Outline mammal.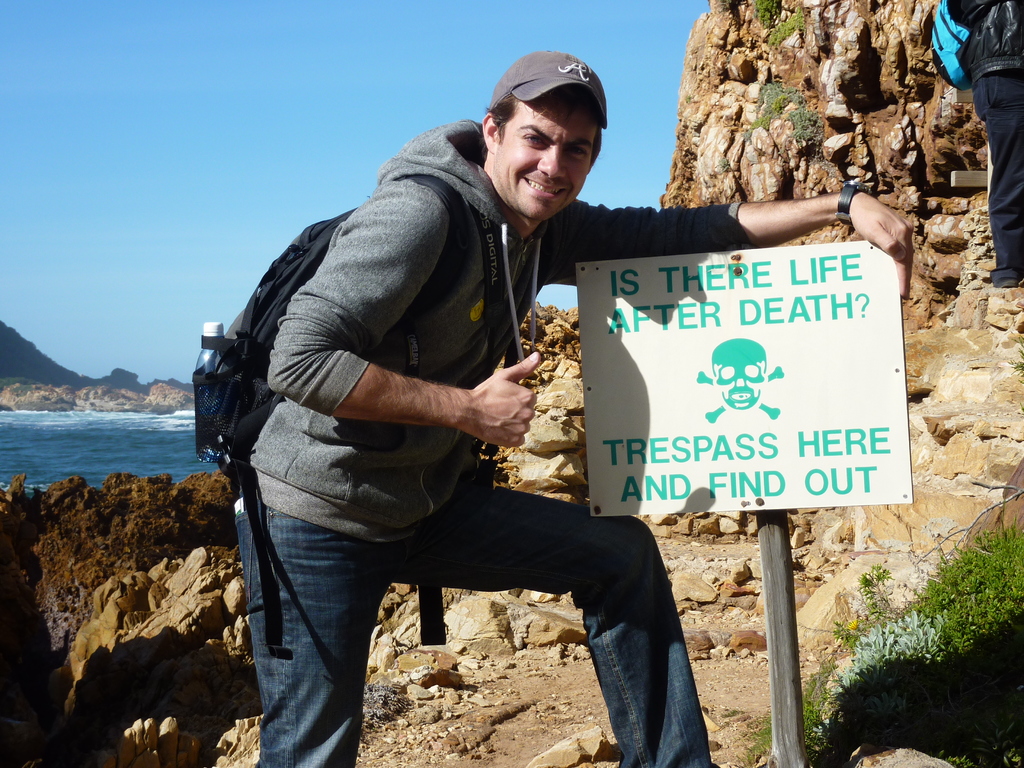
Outline: (x1=237, y1=51, x2=904, y2=767).
